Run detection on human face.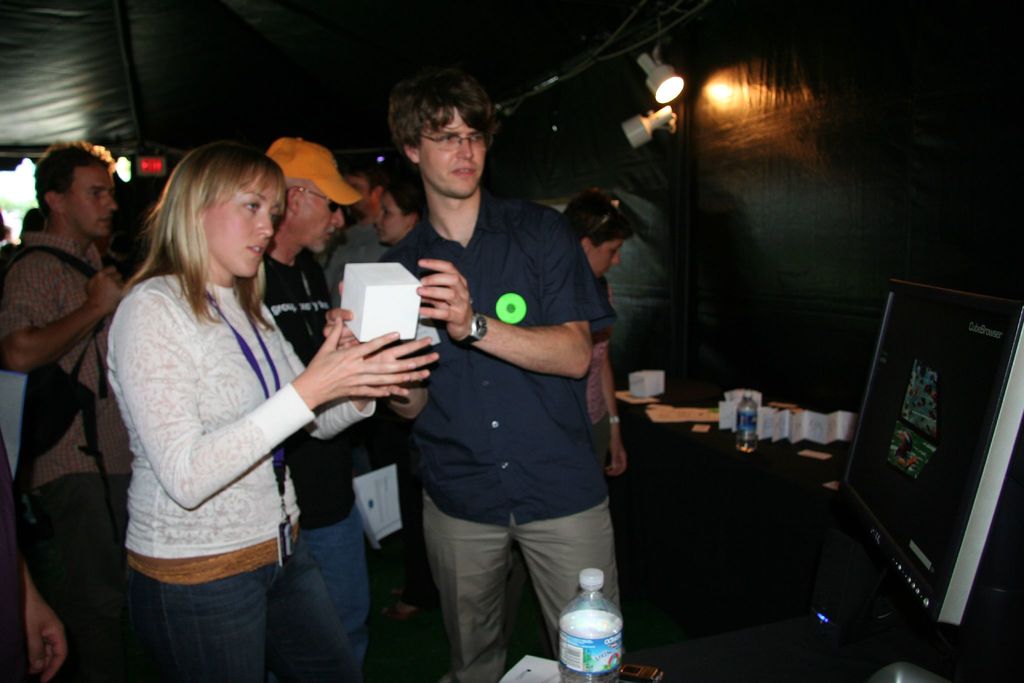
Result: l=348, t=173, r=375, b=215.
